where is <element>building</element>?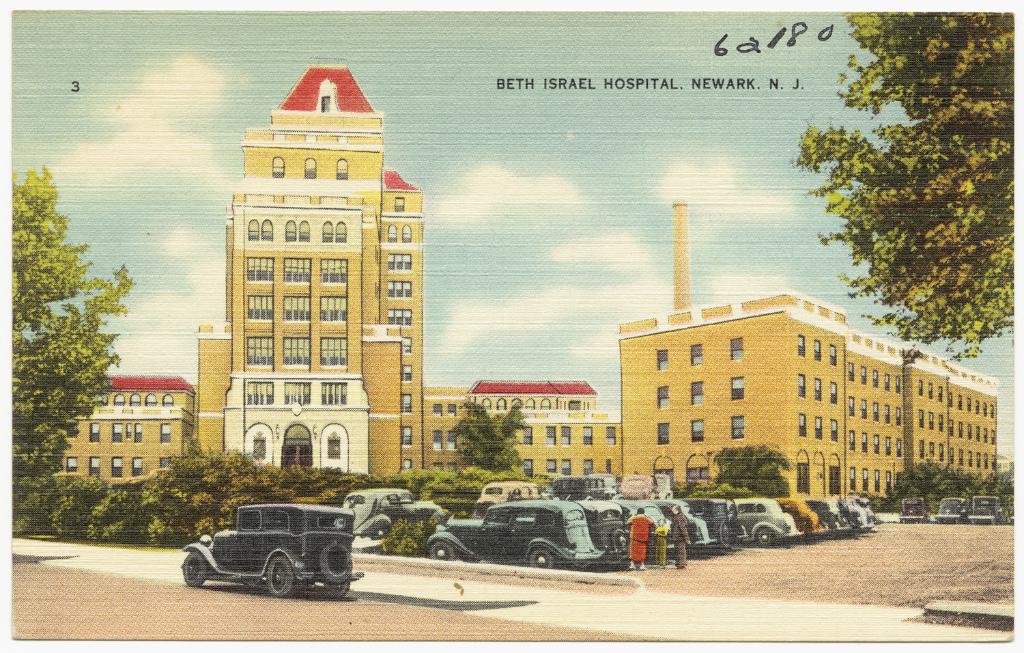
[616, 195, 999, 507].
